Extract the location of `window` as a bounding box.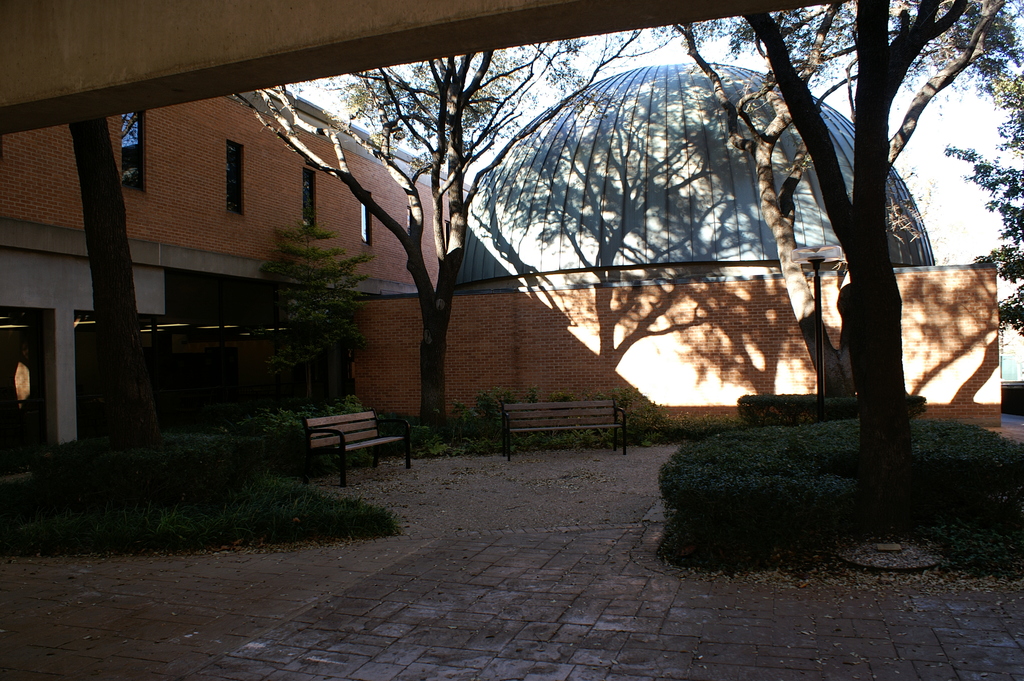
(225, 142, 243, 213).
